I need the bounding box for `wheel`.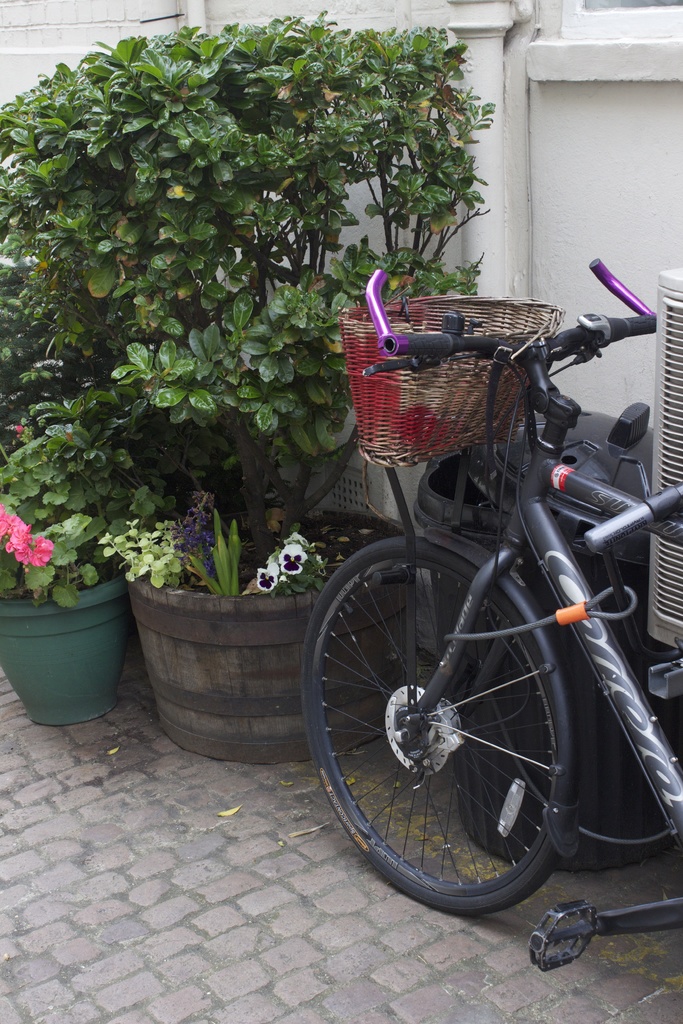
Here it is: 297 534 572 917.
